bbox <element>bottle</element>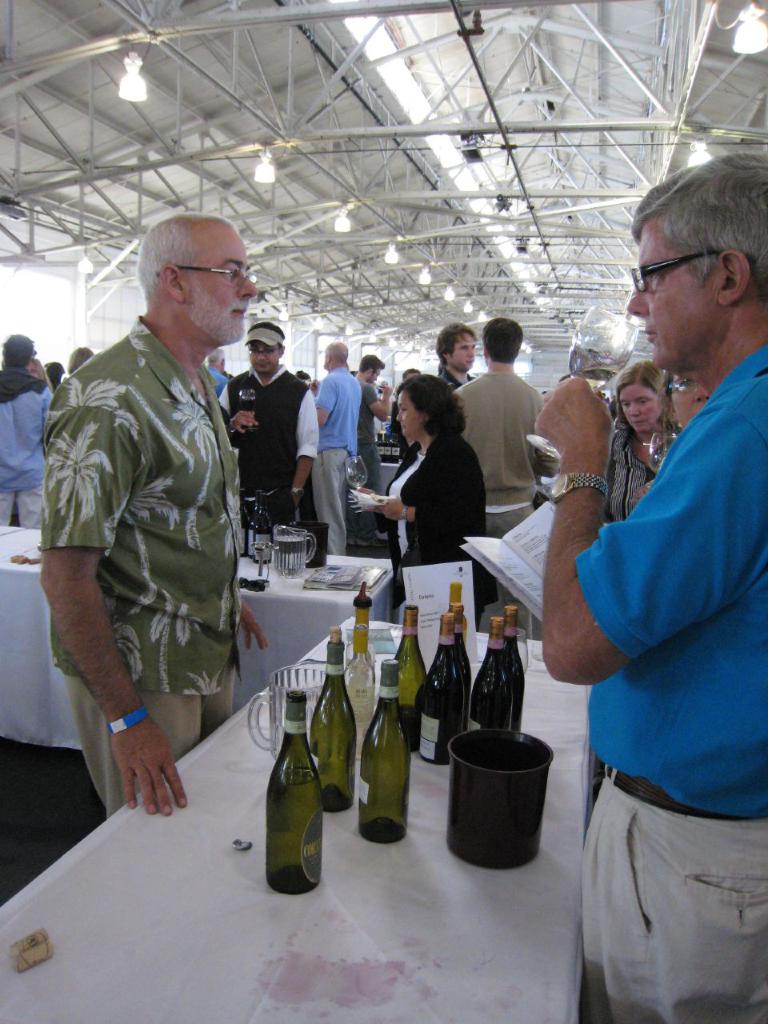
[420, 613, 468, 764]
